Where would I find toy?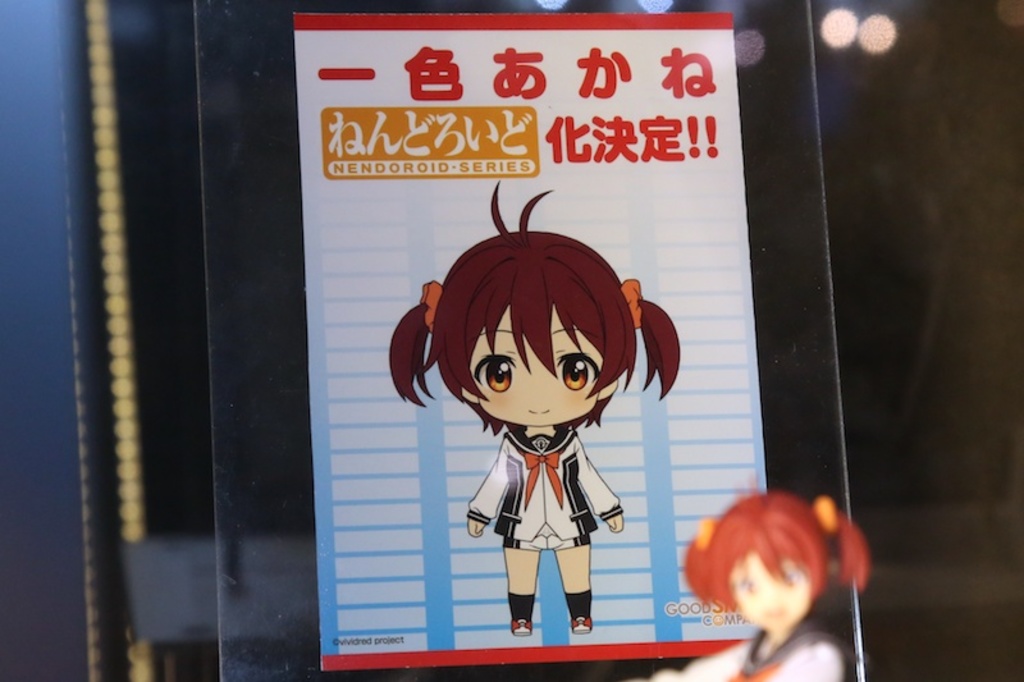
At {"x1": 390, "y1": 207, "x2": 676, "y2": 636}.
